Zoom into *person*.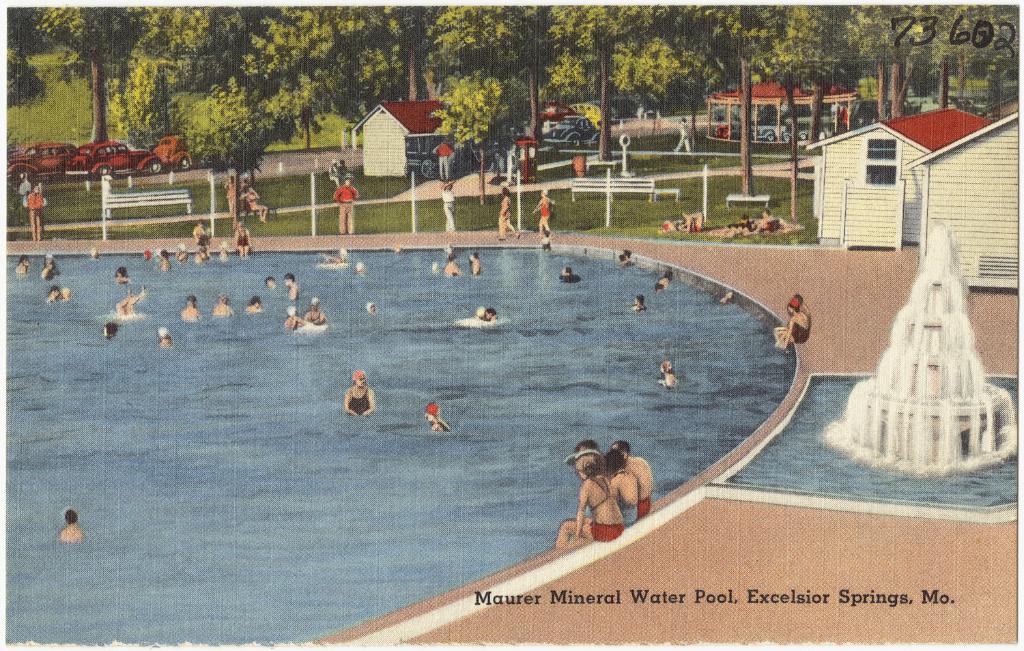
Zoom target: detection(539, 229, 552, 253).
